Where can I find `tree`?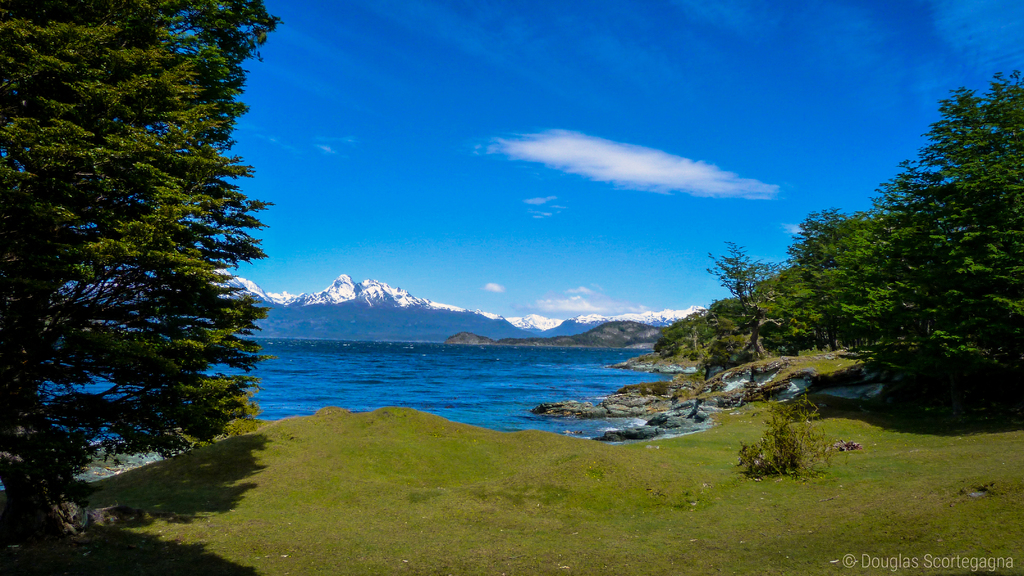
You can find it at <bbox>650, 308, 716, 359</bbox>.
